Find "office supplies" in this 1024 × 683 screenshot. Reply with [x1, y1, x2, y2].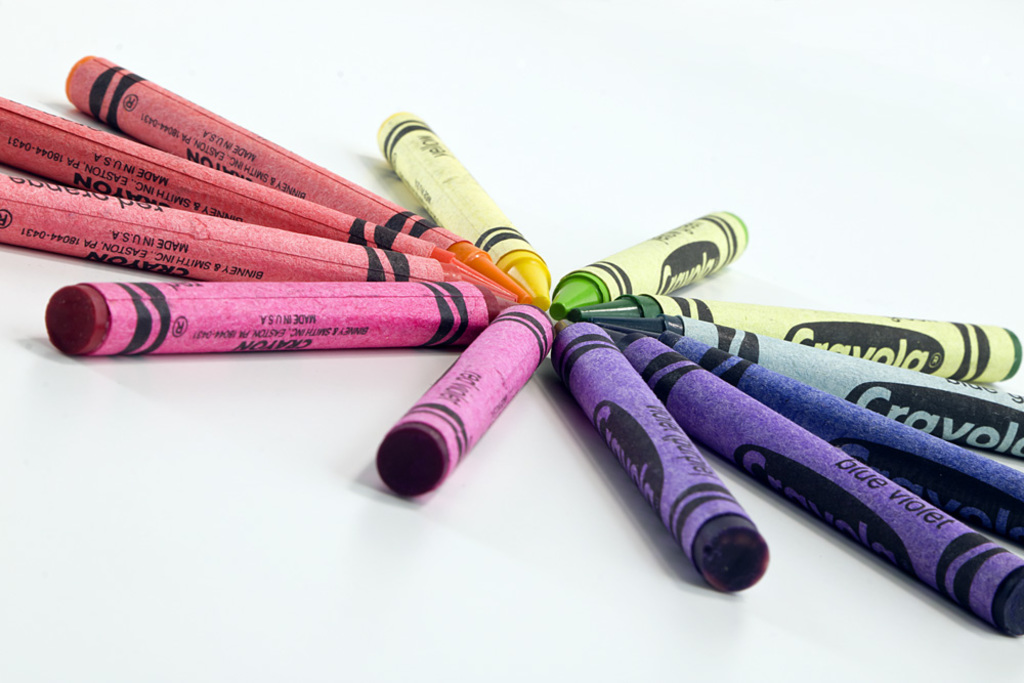
[603, 315, 1023, 456].
